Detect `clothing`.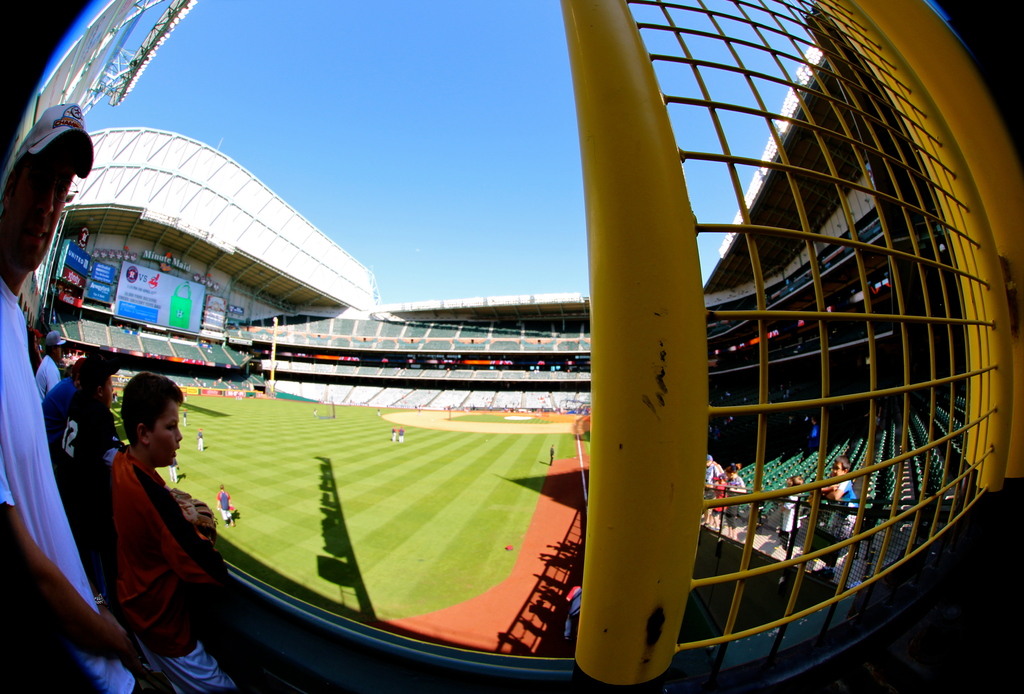
Detected at x1=778, y1=496, x2=804, y2=548.
